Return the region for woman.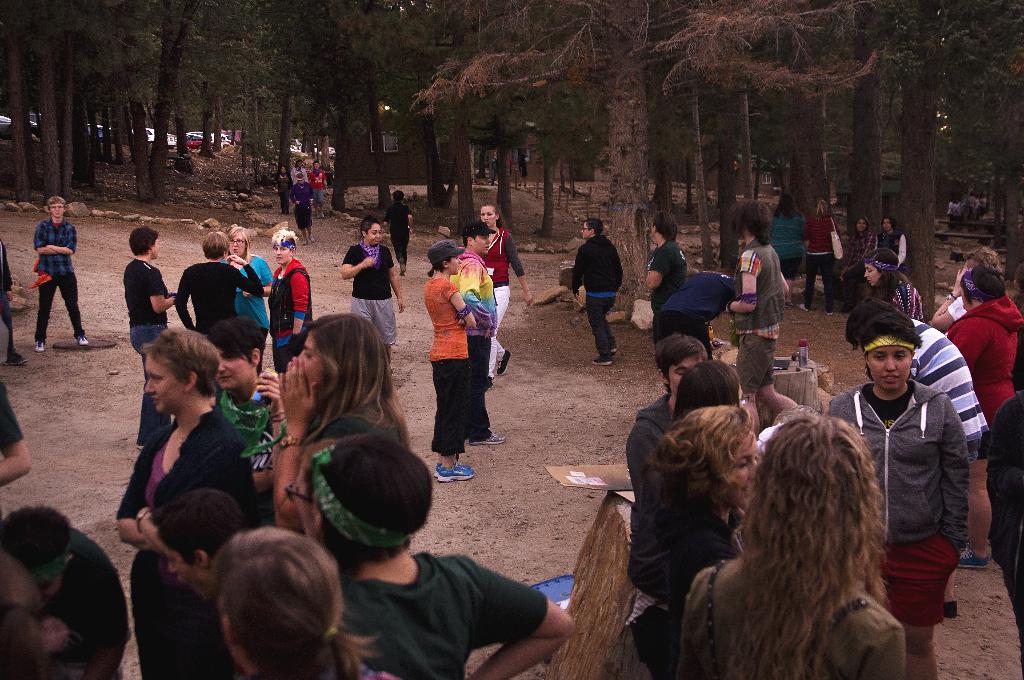
[left=340, top=213, right=405, bottom=373].
